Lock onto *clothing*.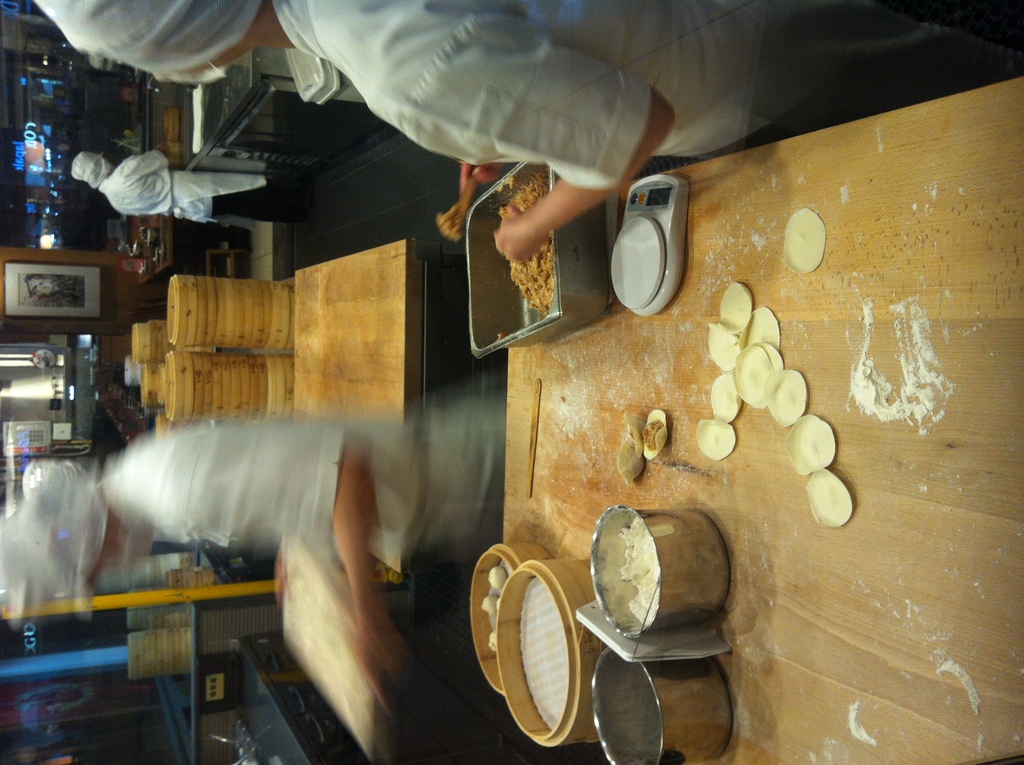
Locked: [269,0,817,190].
